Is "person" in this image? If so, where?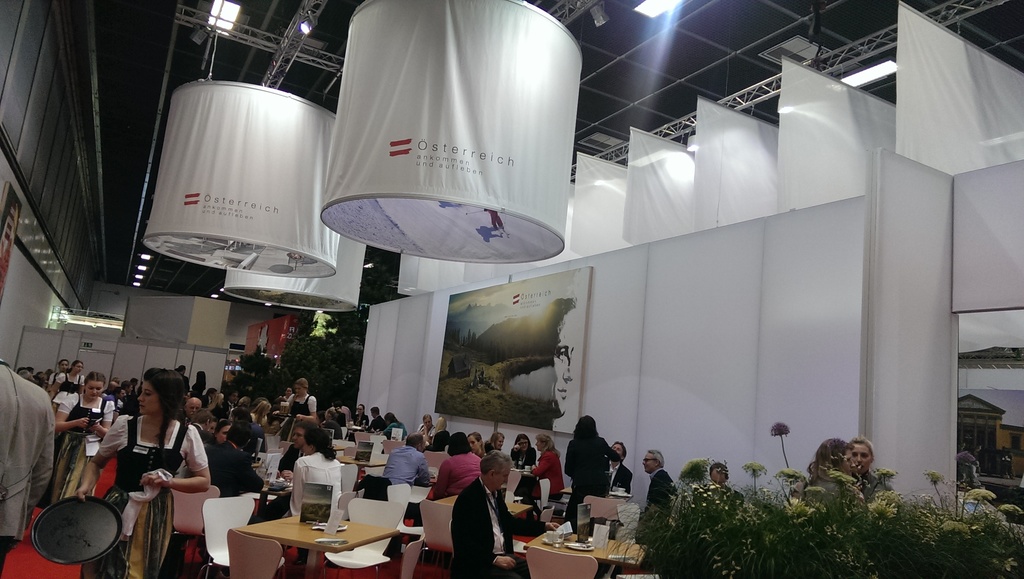
Yes, at 450/446/559/578.
